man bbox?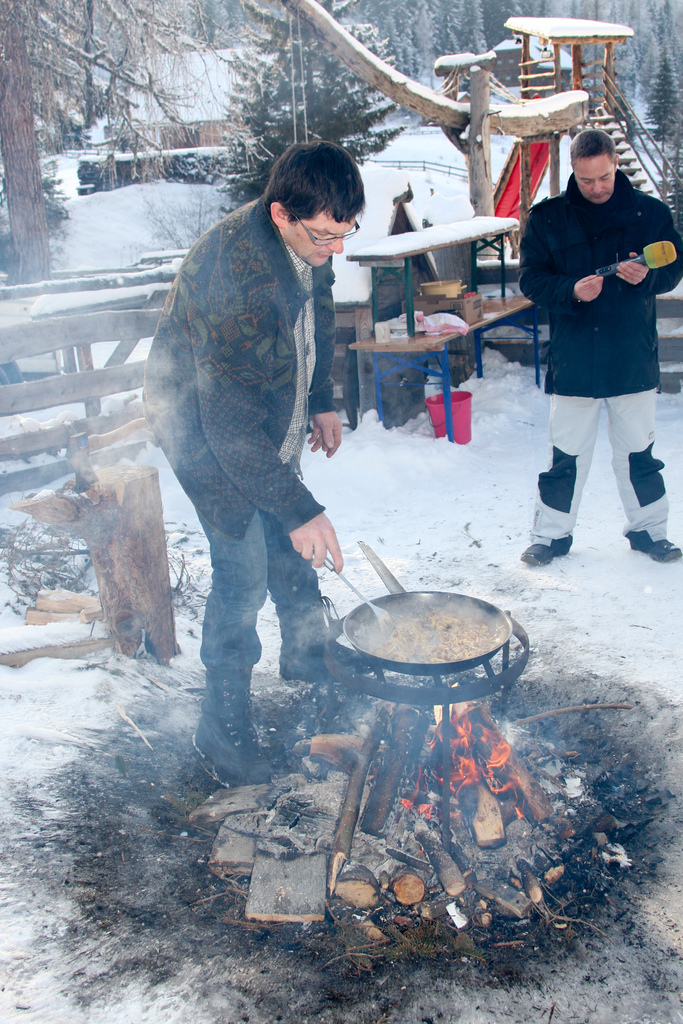
bbox(139, 140, 350, 776)
